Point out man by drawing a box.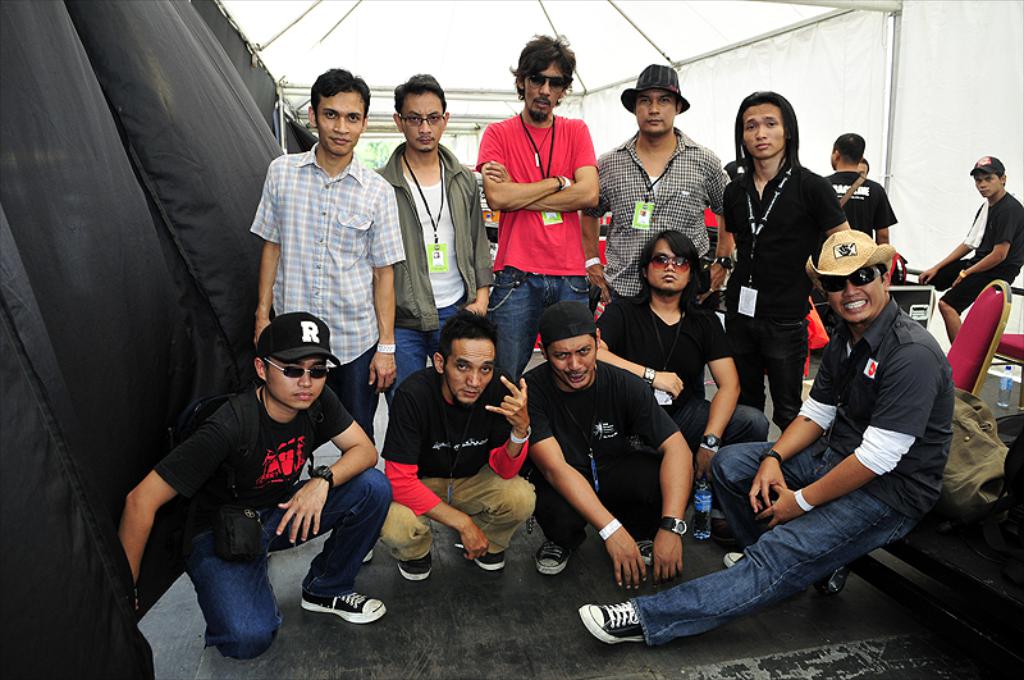
x1=379 y1=74 x2=497 y2=396.
